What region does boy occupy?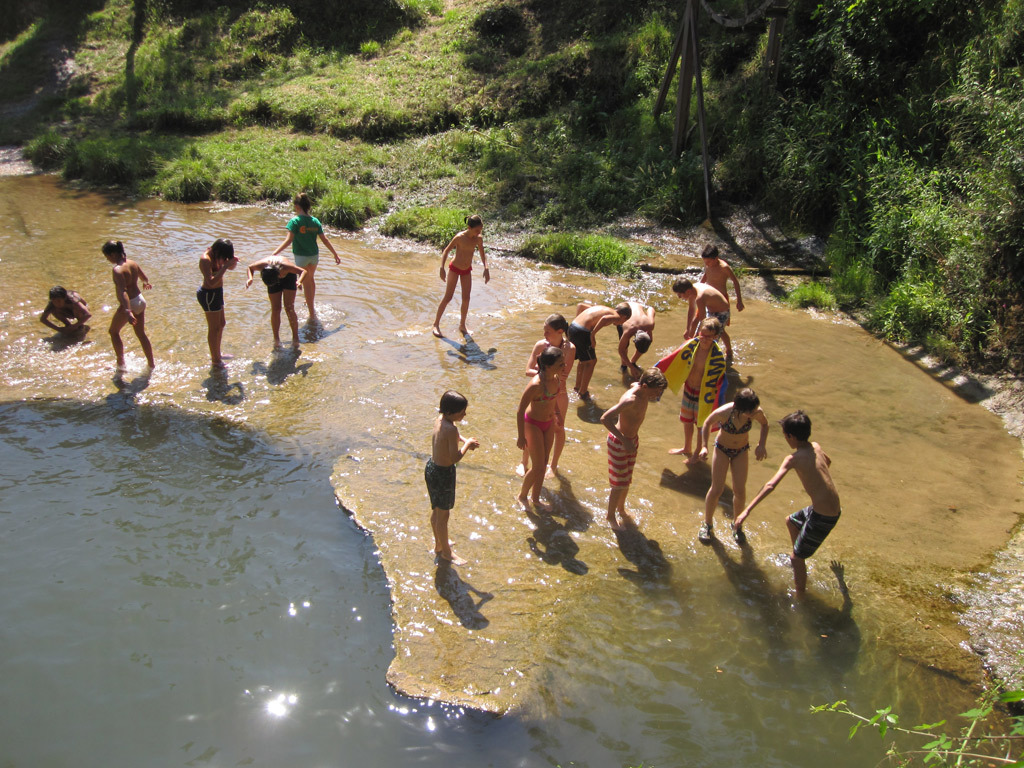
rect(599, 368, 663, 532).
